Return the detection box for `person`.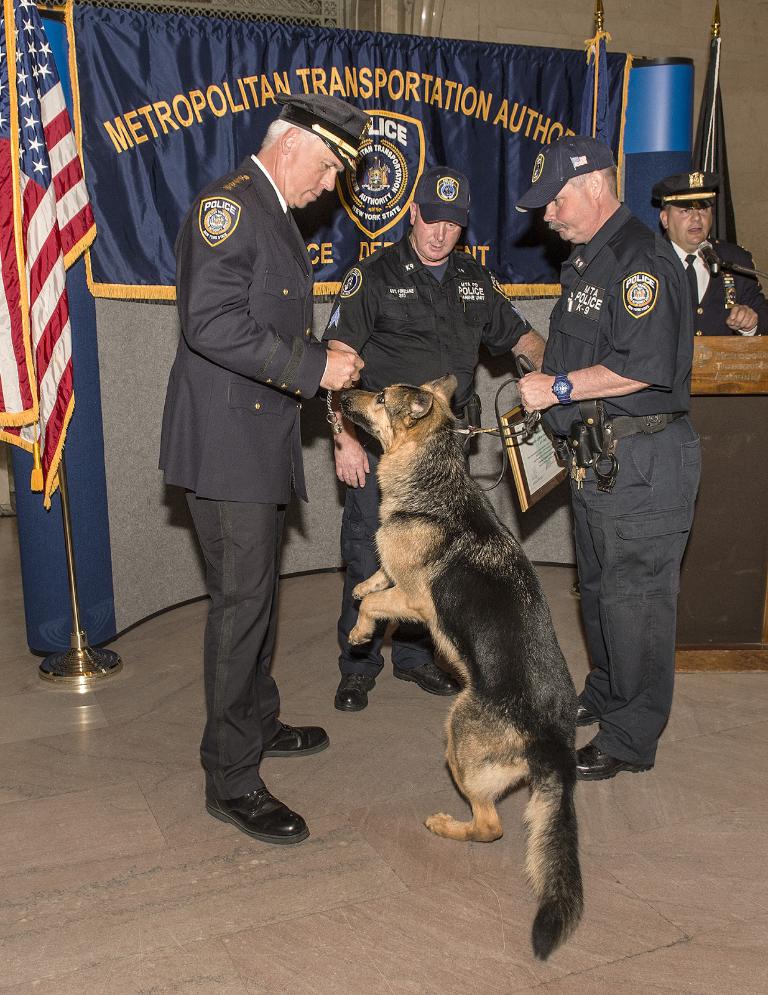
[516,134,705,780].
